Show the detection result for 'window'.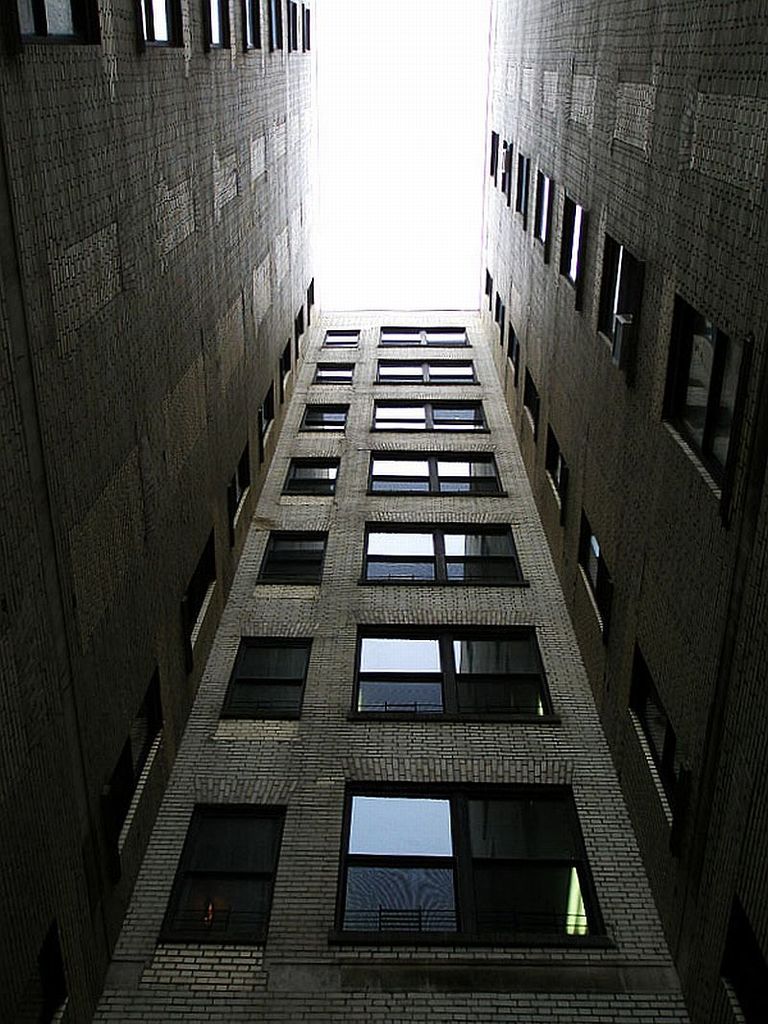
[260,383,276,461].
